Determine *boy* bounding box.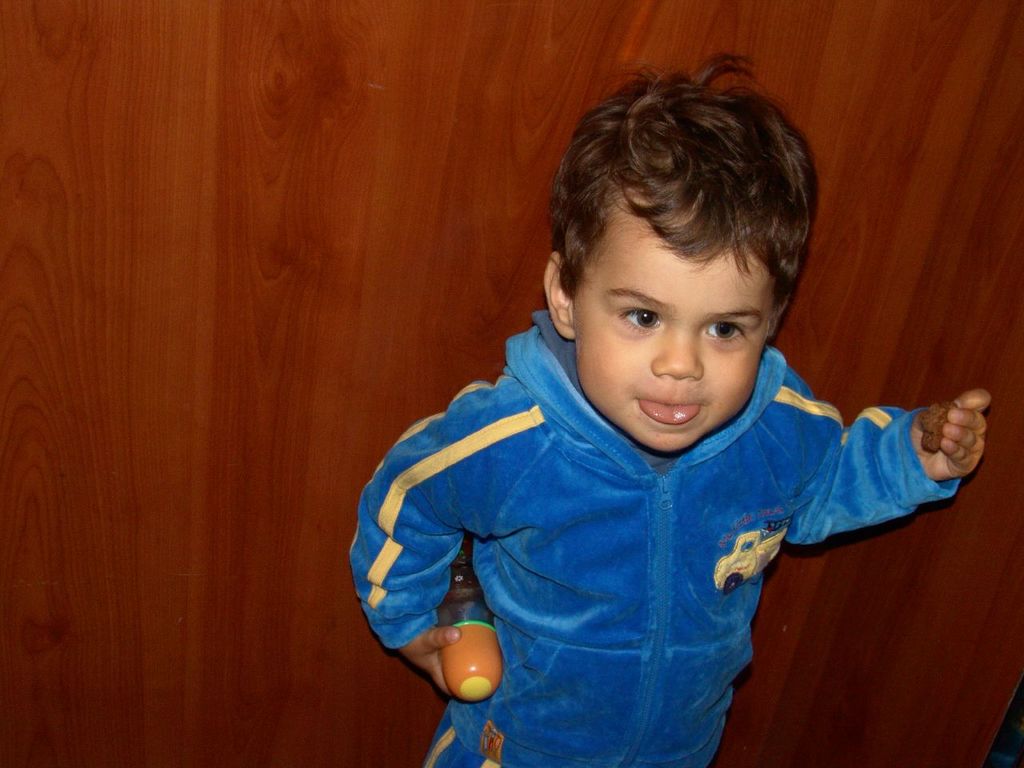
Determined: bbox=(339, 59, 995, 767).
